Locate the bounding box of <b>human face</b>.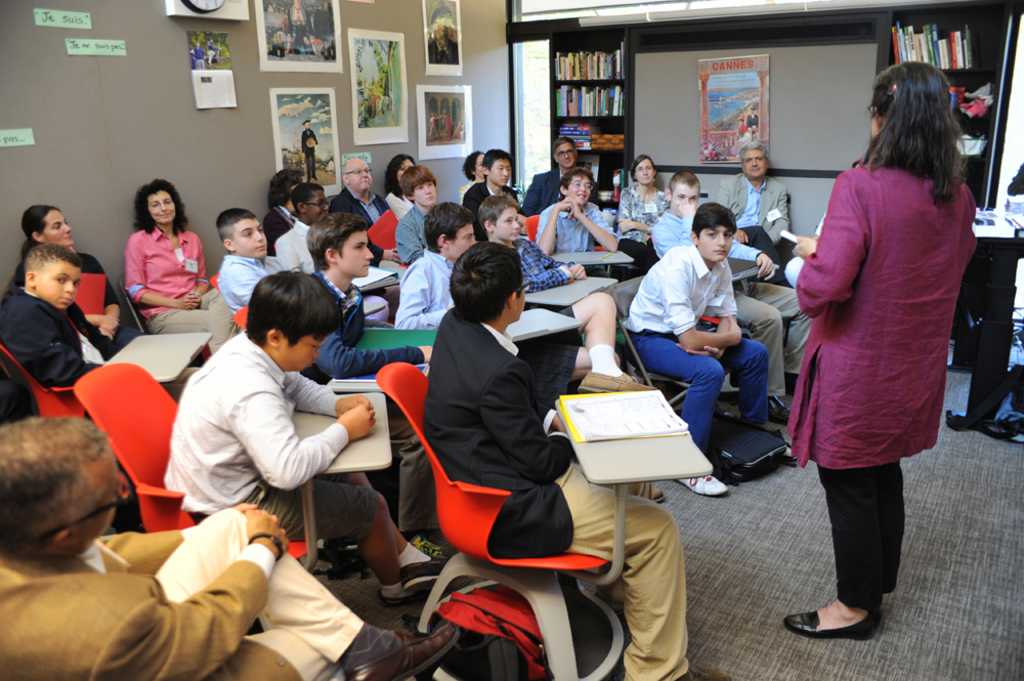
Bounding box: (x1=488, y1=158, x2=513, y2=188).
